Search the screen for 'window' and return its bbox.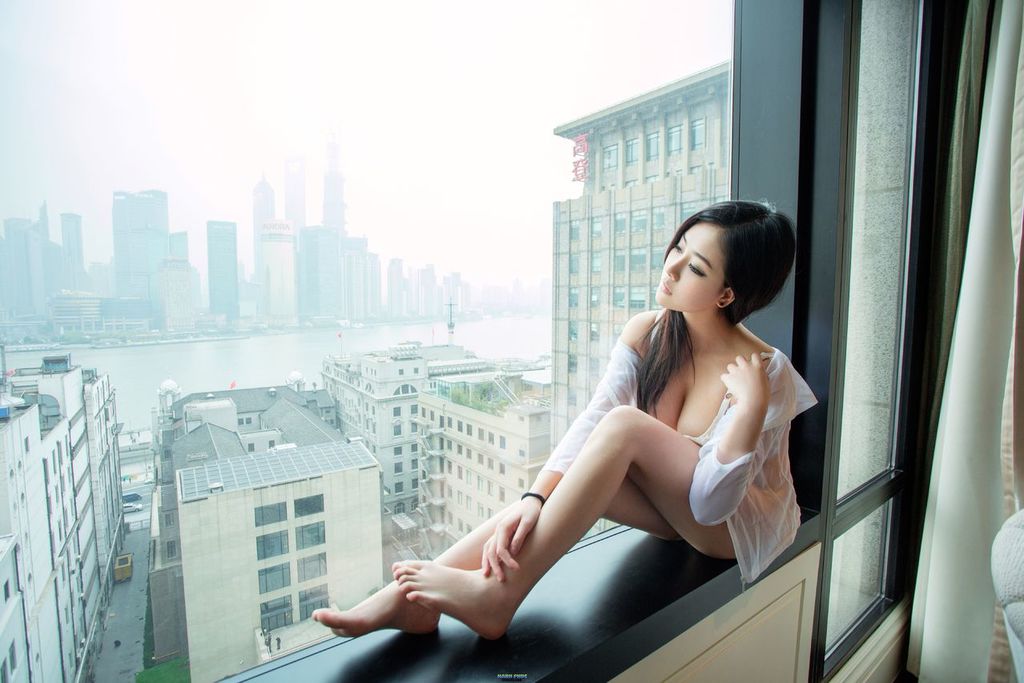
Found: <box>610,251,625,268</box>.
